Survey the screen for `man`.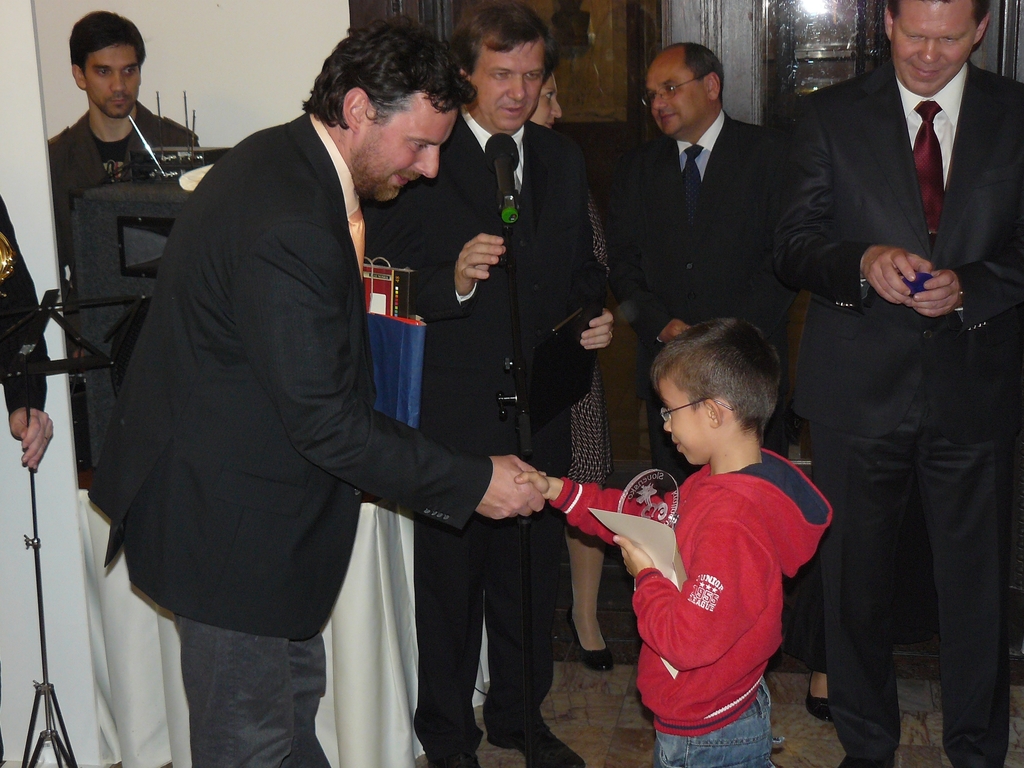
Survey found: l=781, t=0, r=1023, b=767.
